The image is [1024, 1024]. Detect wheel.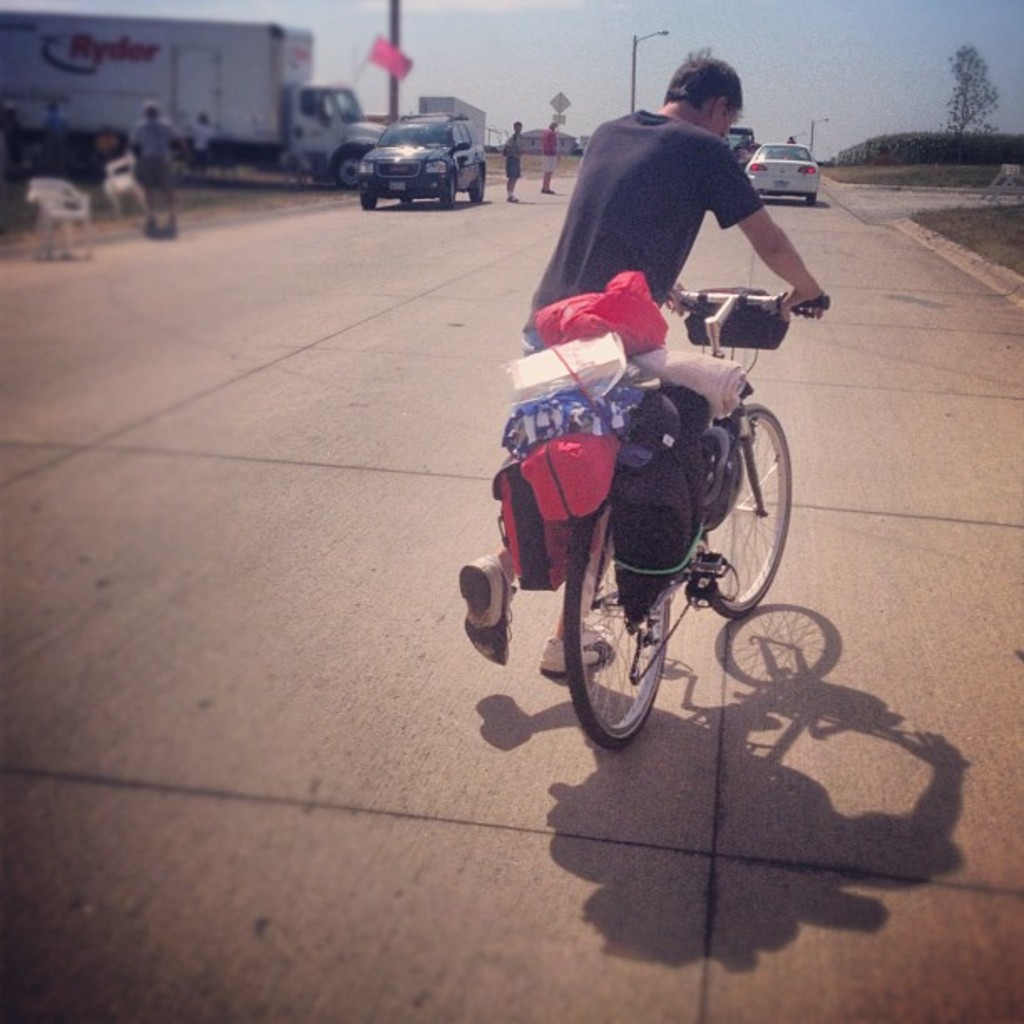
Detection: x1=442, y1=172, x2=457, y2=209.
